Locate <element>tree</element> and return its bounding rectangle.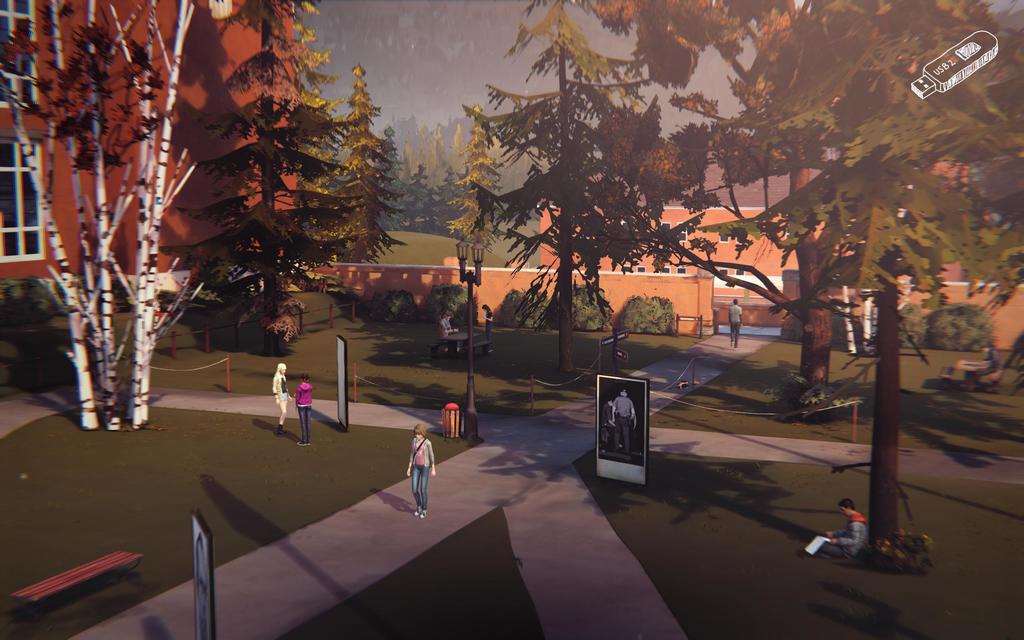
(164, 0, 340, 340).
